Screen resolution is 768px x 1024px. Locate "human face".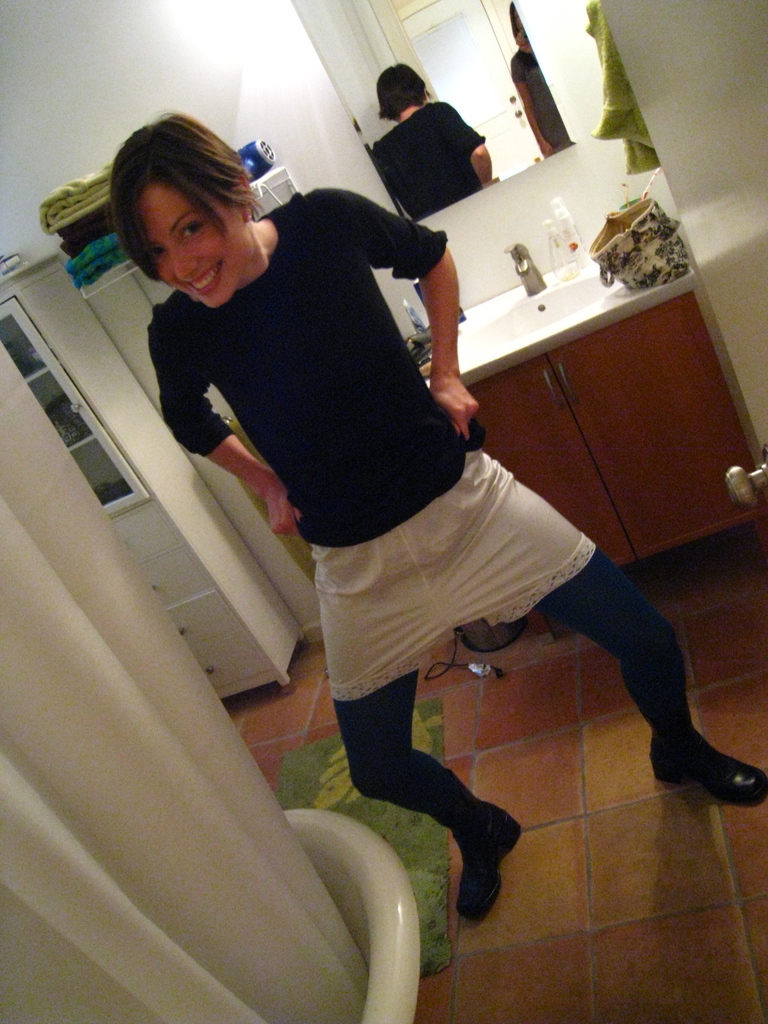
(x1=143, y1=180, x2=245, y2=310).
